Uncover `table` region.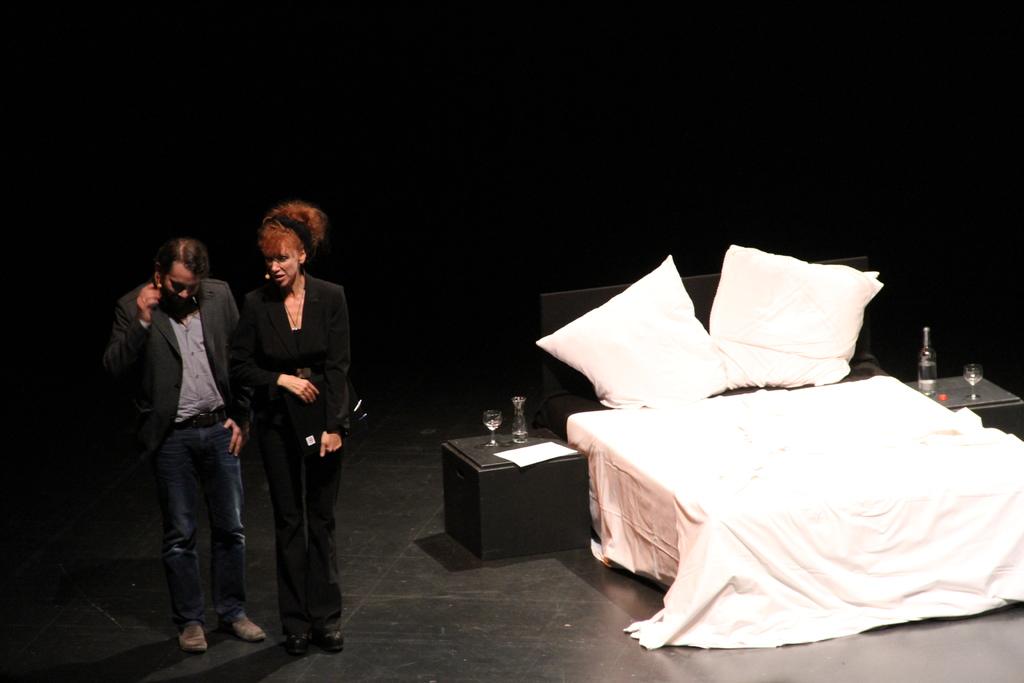
Uncovered: left=907, top=372, right=1023, bottom=438.
